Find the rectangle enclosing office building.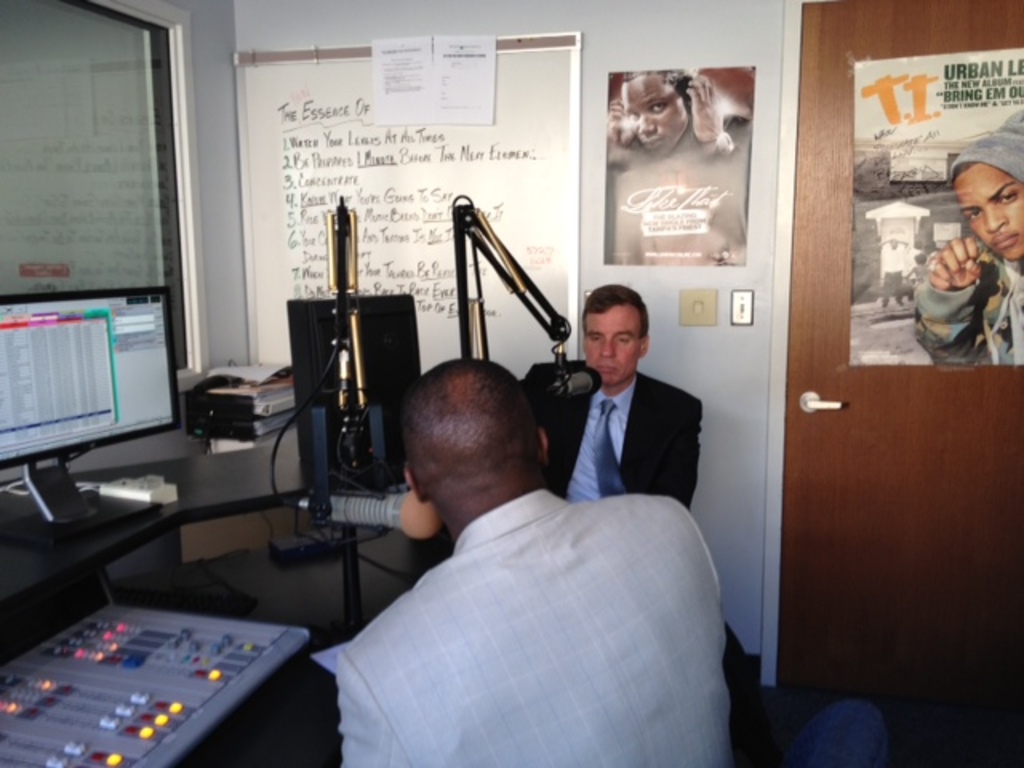
region(0, 0, 1022, 766).
